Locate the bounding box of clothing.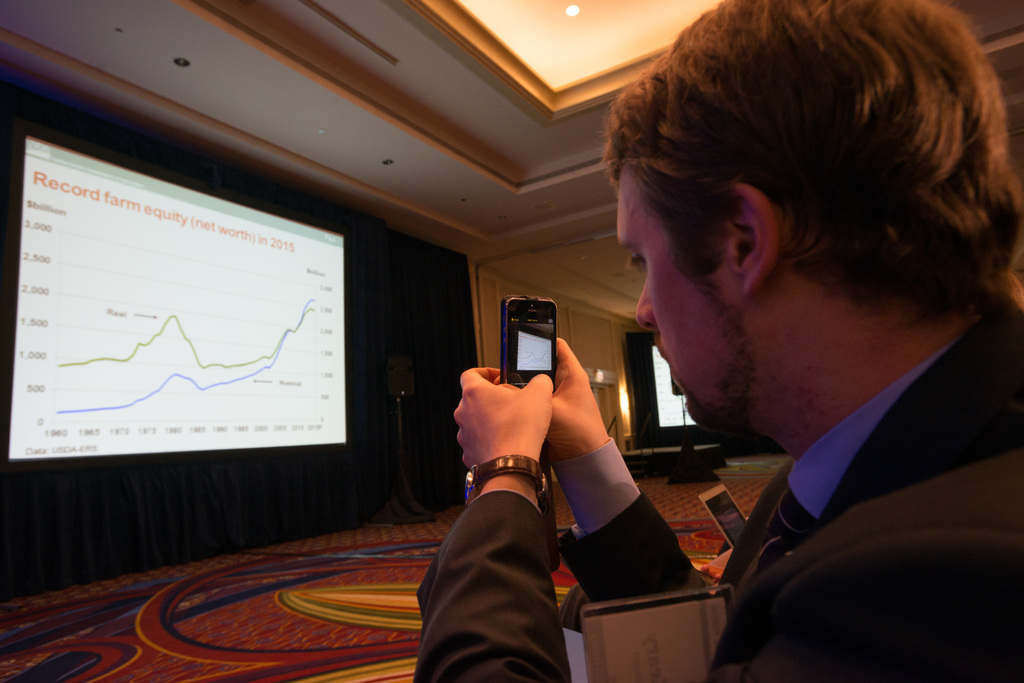
Bounding box: [left=404, top=286, right=1023, bottom=682].
